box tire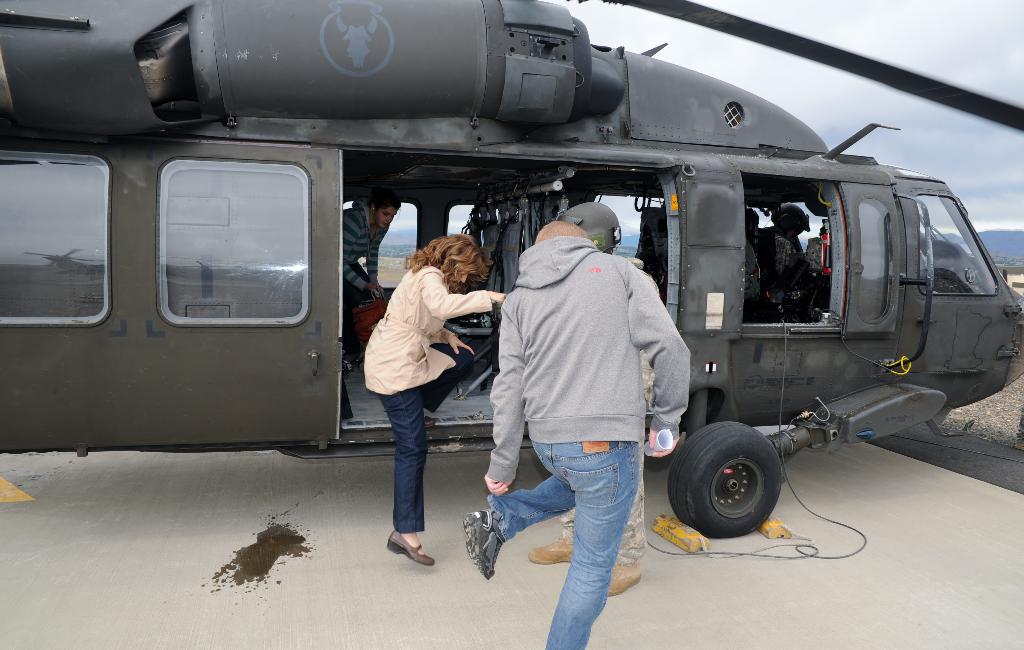
679 439 792 539
